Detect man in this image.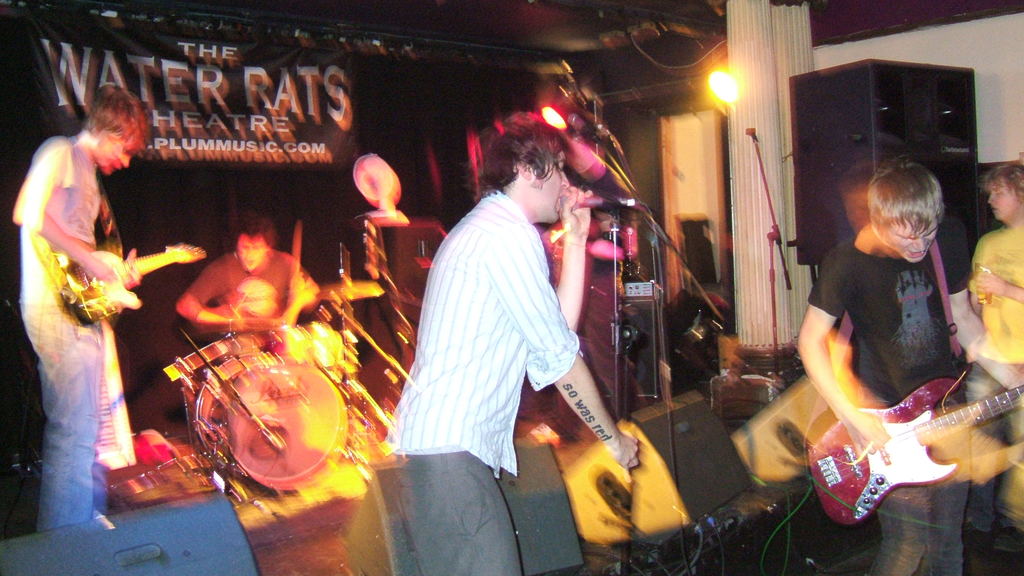
Detection: x1=541, y1=143, x2=636, y2=420.
